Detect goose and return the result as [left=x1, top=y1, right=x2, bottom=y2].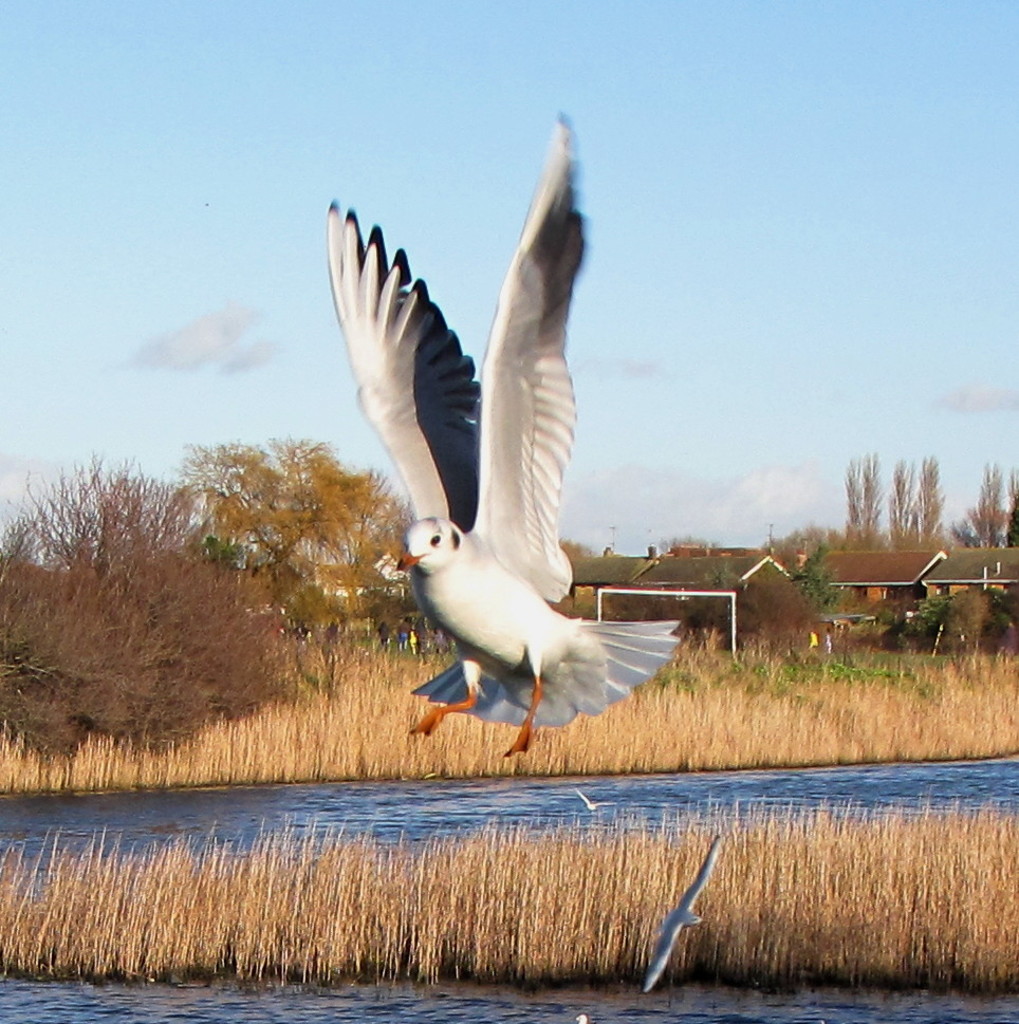
[left=318, top=120, right=680, bottom=753].
